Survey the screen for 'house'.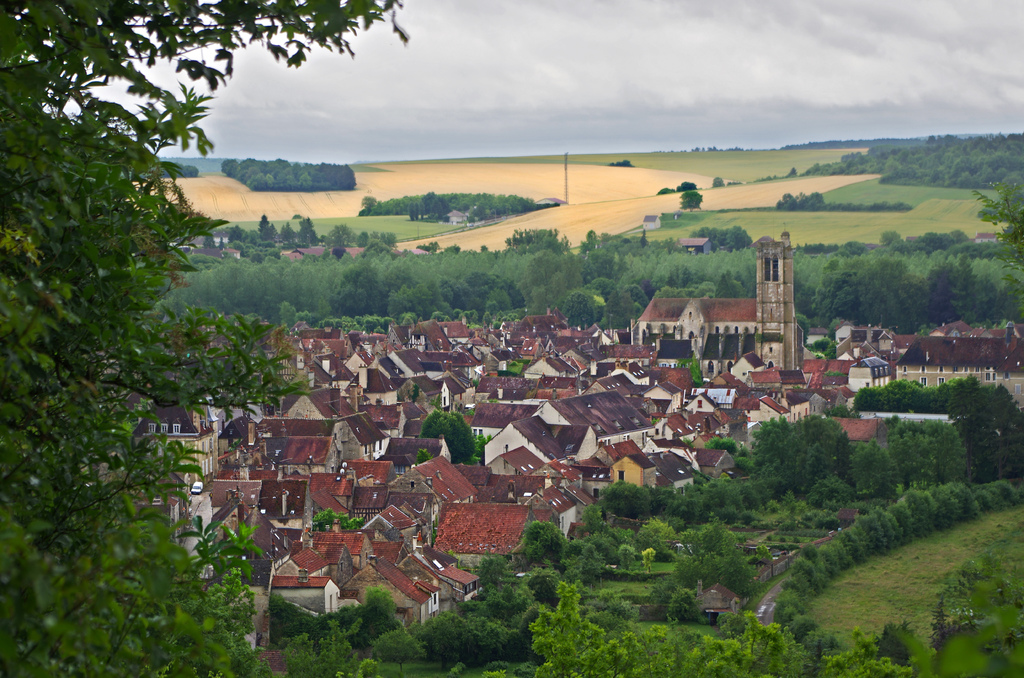
Survey found: 643, 215, 662, 232.
